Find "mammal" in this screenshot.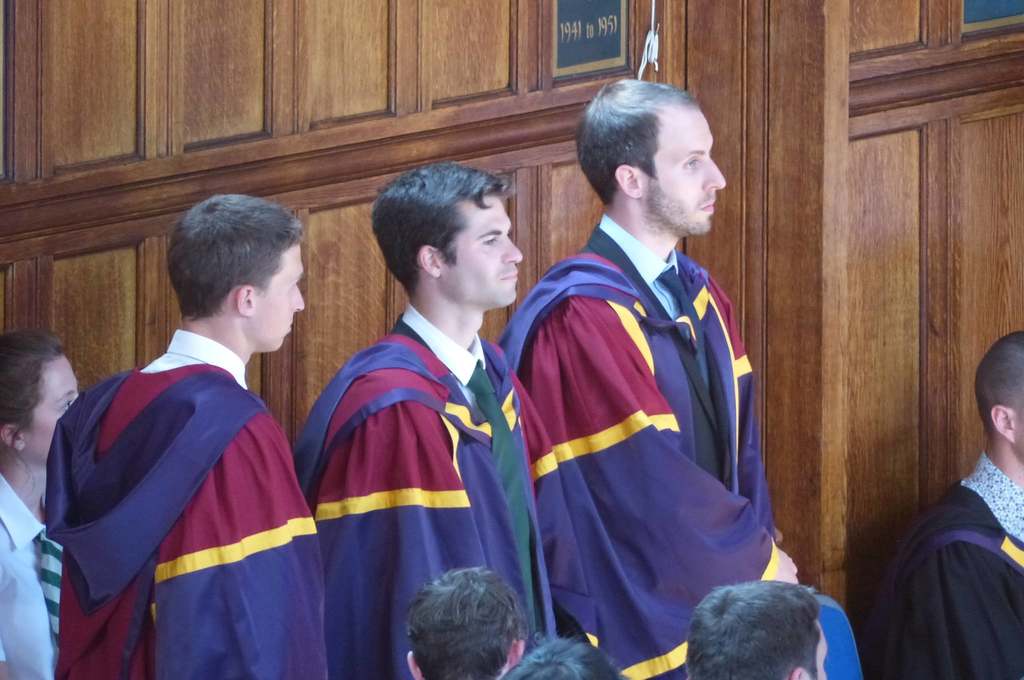
The bounding box for "mammal" is [left=504, top=84, right=806, bottom=679].
